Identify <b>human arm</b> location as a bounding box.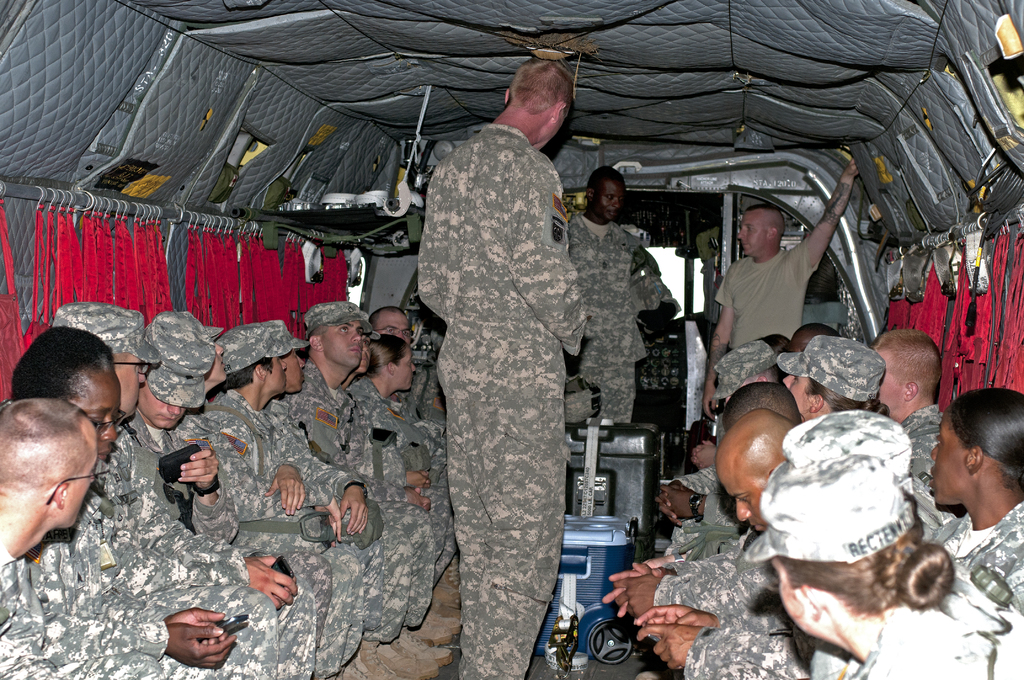
[648, 466, 743, 534].
